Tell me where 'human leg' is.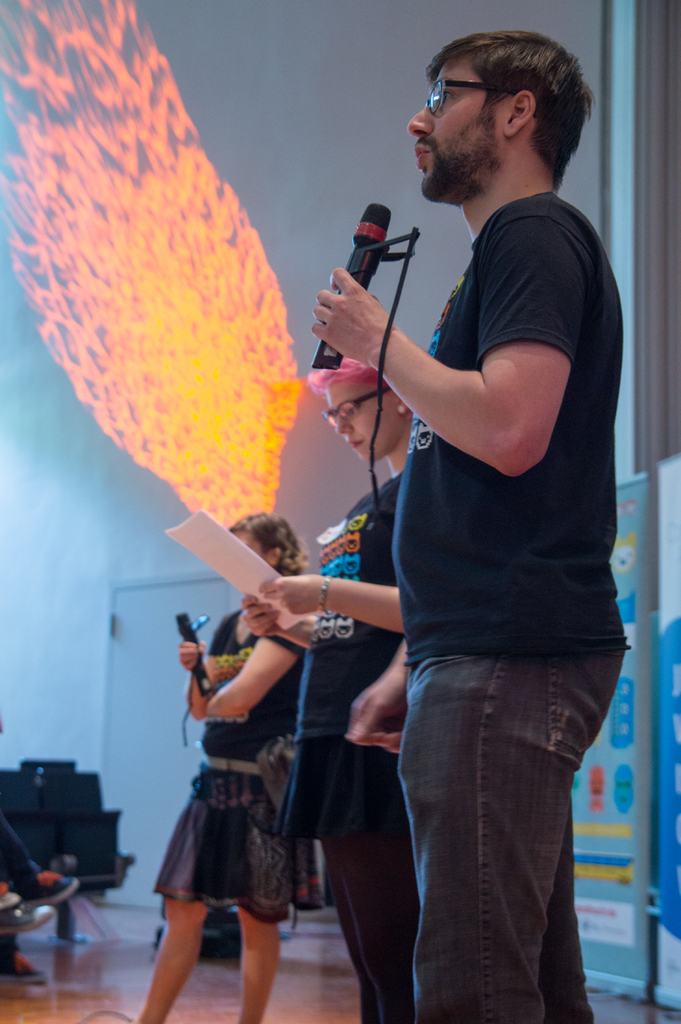
'human leg' is at left=136, top=879, right=205, bottom=1023.
